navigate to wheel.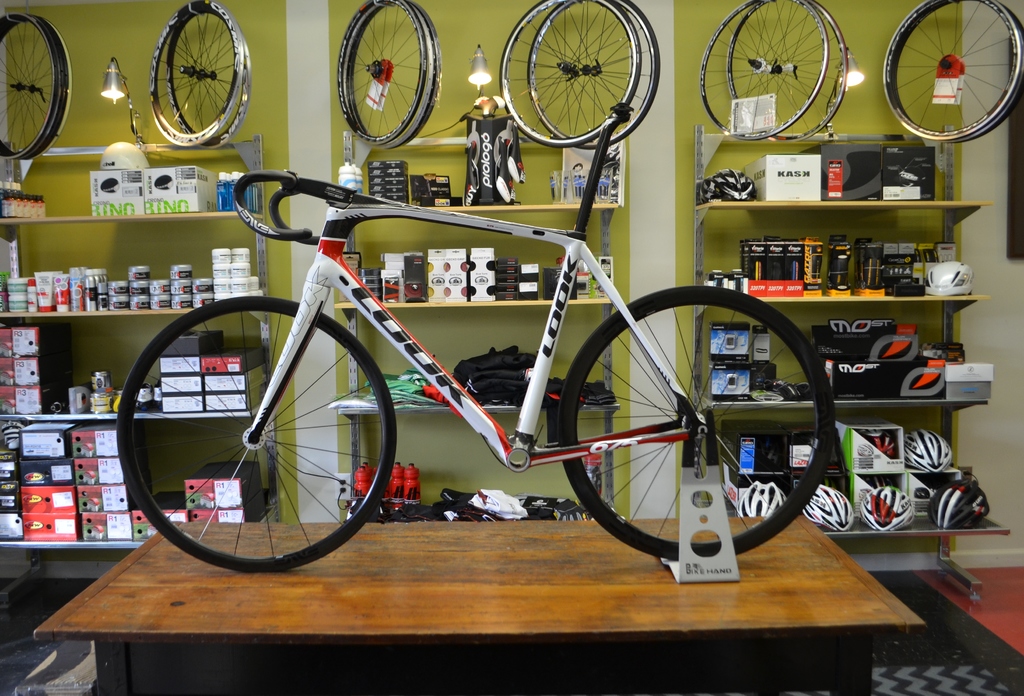
Navigation target: (0,13,72,160).
